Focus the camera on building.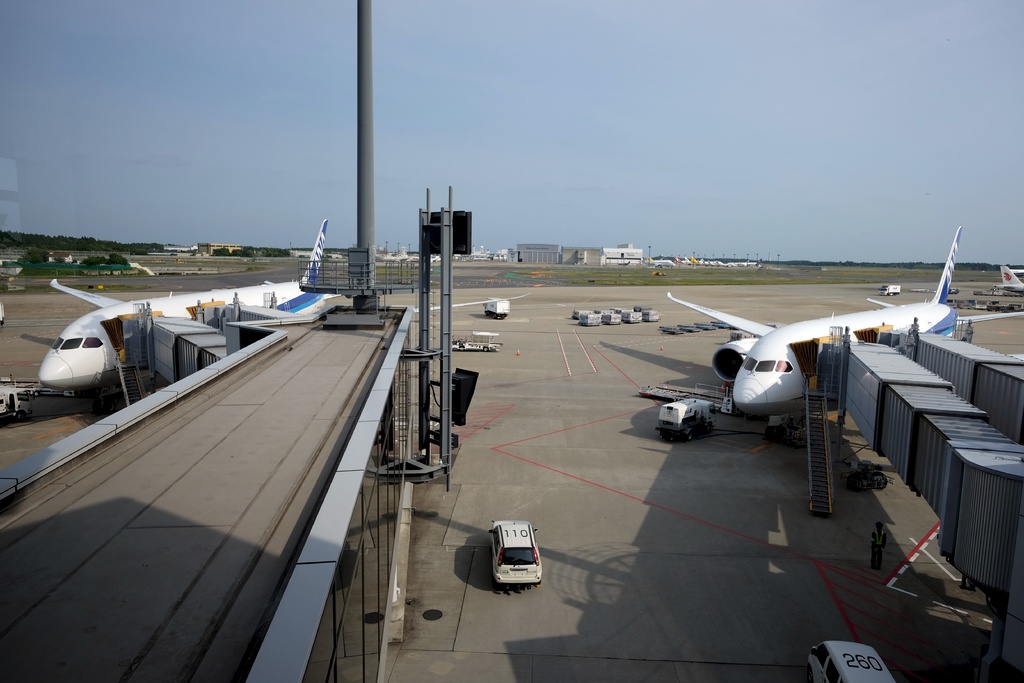
Focus region: crop(511, 241, 563, 259).
